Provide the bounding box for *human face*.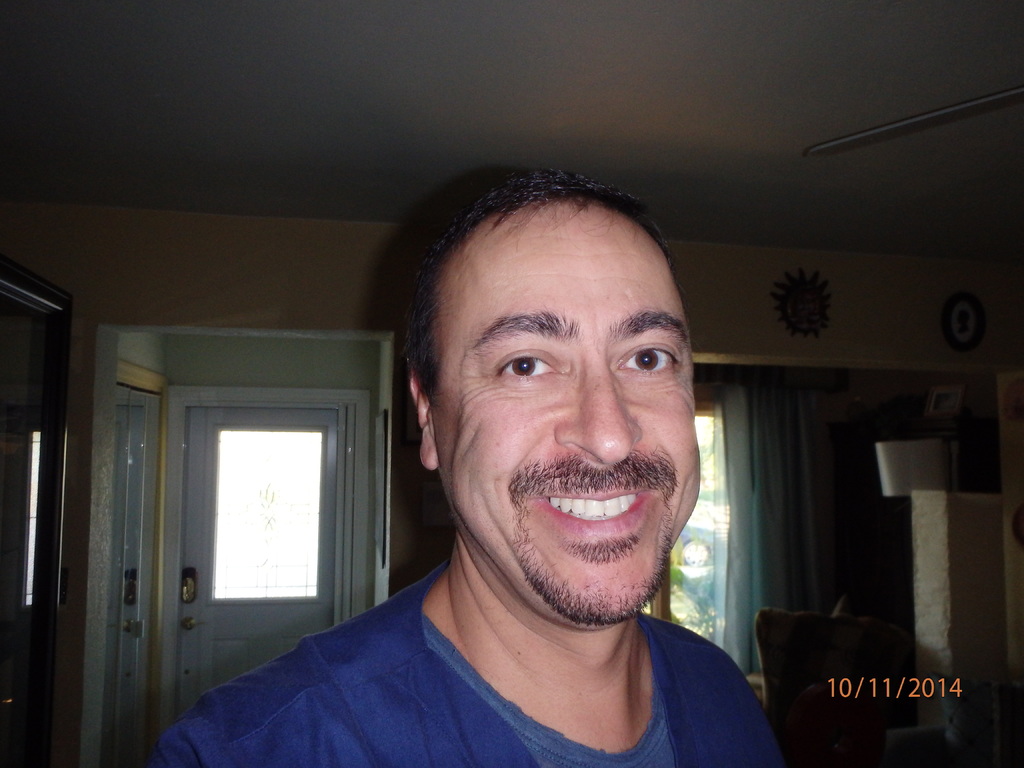
bbox=[438, 205, 700, 625].
